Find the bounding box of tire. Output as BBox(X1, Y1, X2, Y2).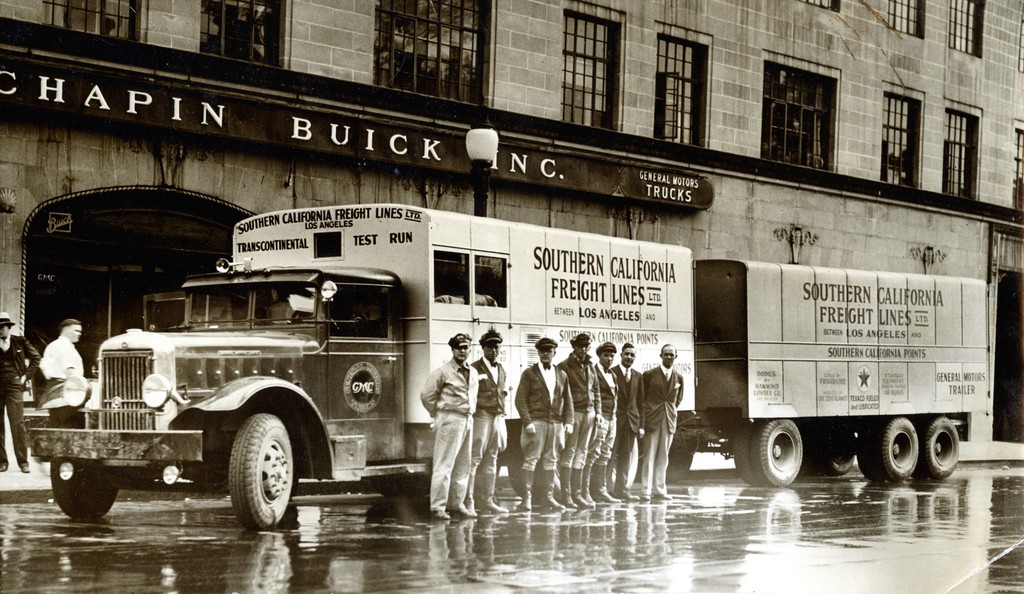
BBox(804, 433, 828, 476).
